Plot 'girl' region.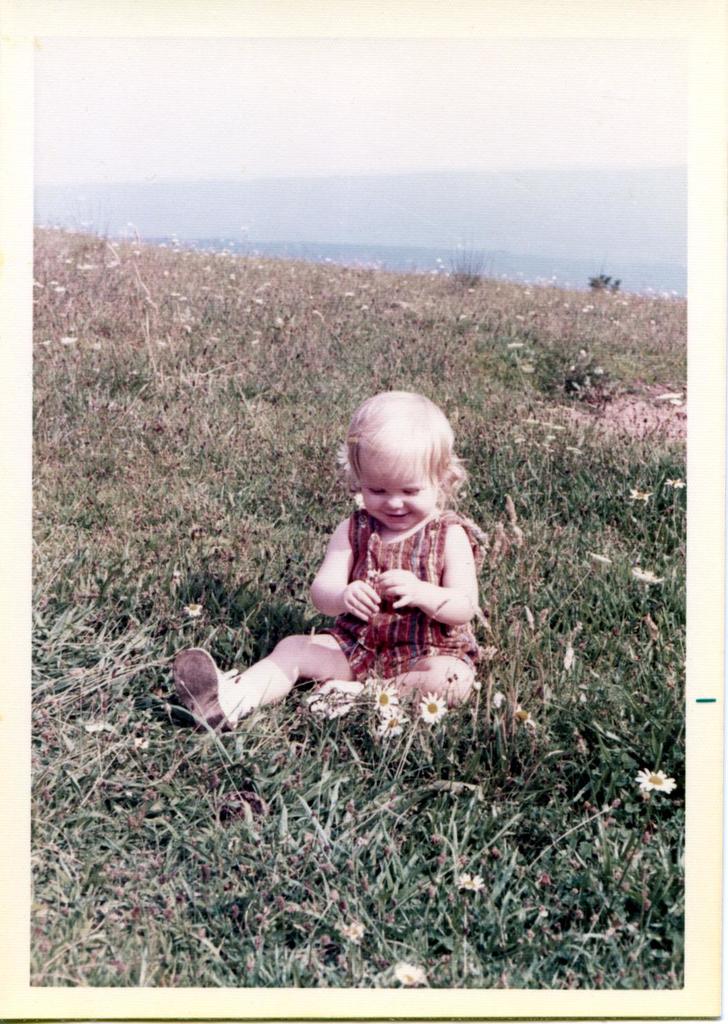
Plotted at bbox(162, 378, 501, 746).
